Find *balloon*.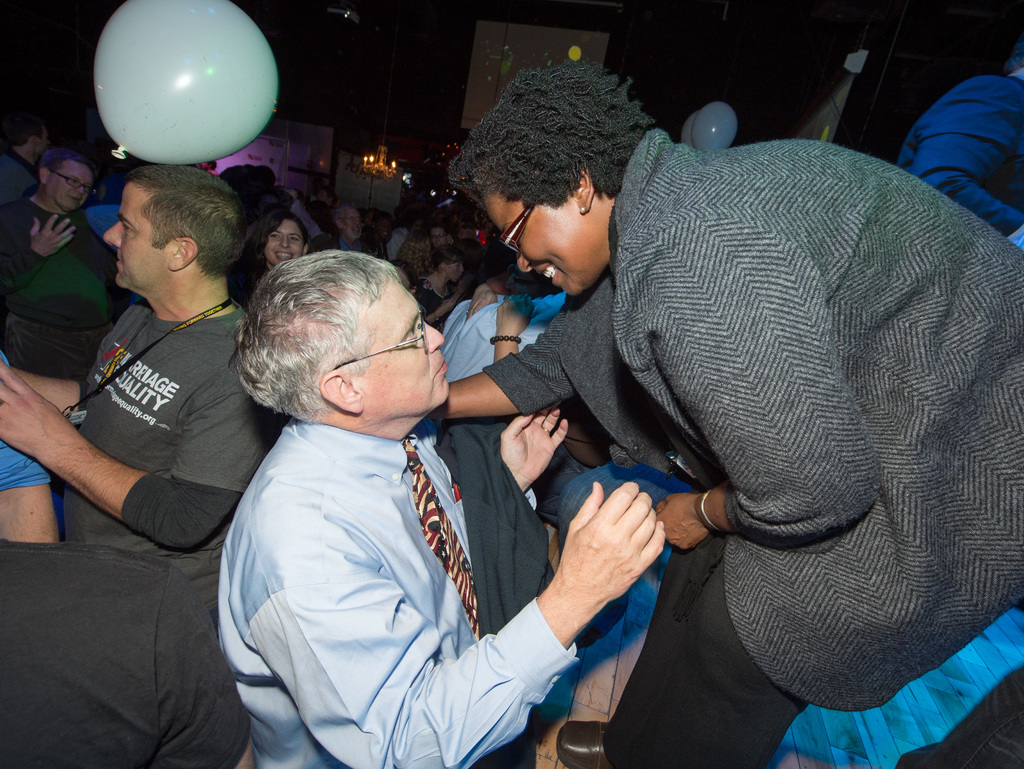
[x1=693, y1=102, x2=739, y2=154].
